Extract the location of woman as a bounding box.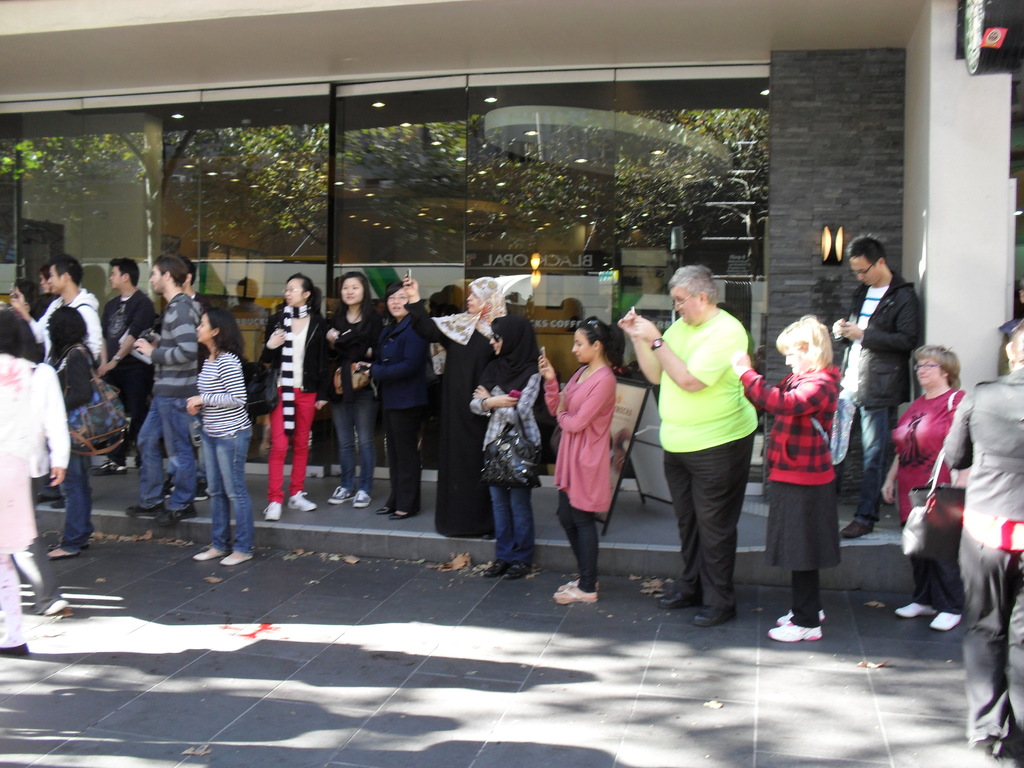
box=[0, 307, 38, 659].
